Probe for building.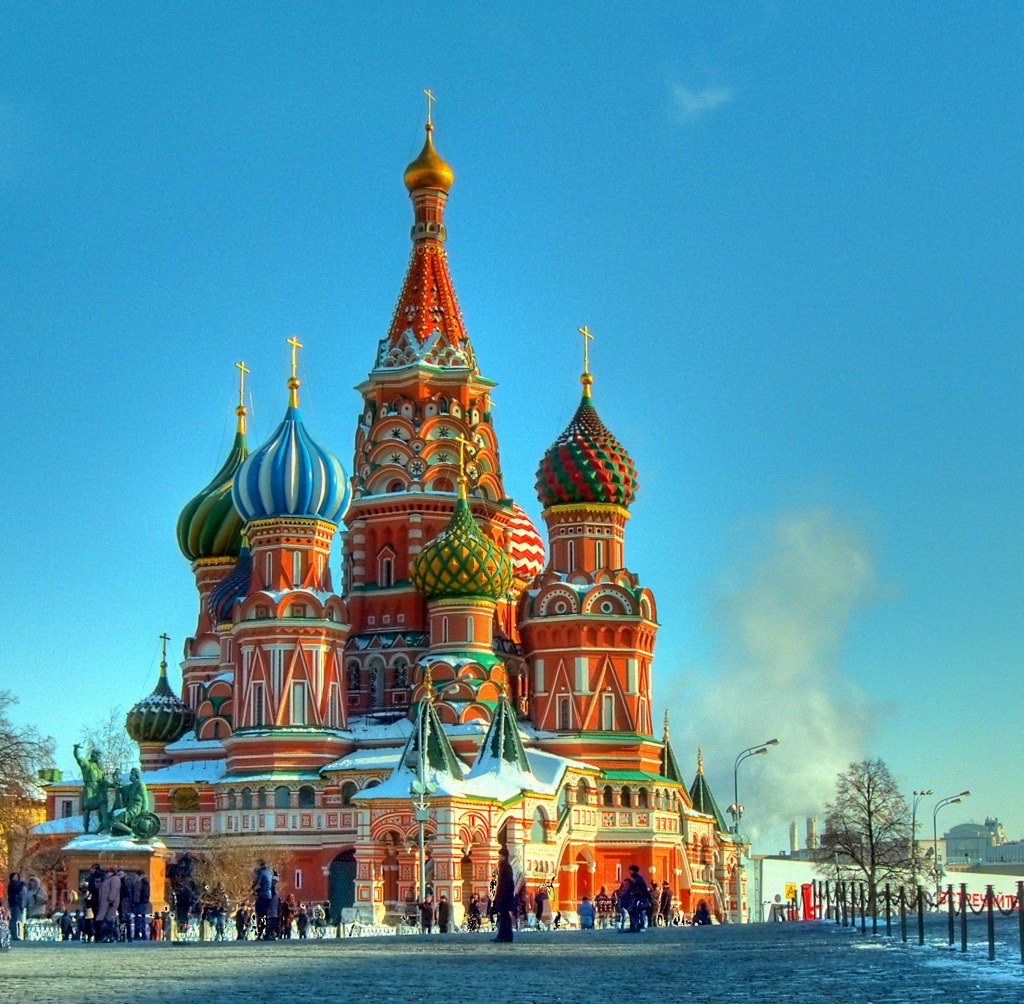
Probe result: (12, 88, 753, 935).
